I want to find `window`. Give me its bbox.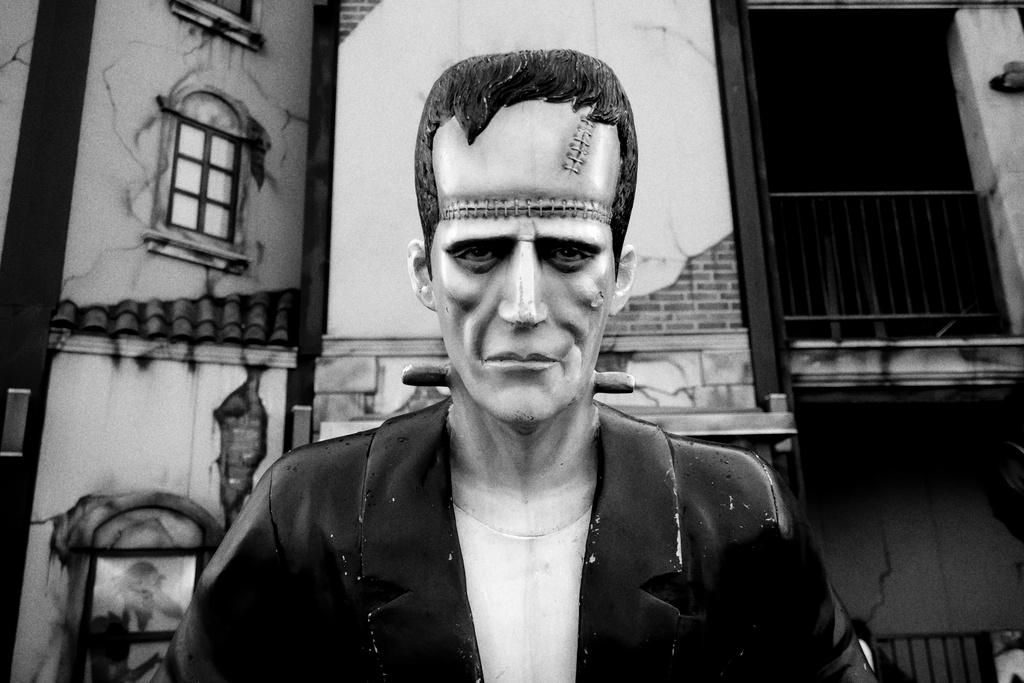
bbox=(722, 0, 1022, 406).
